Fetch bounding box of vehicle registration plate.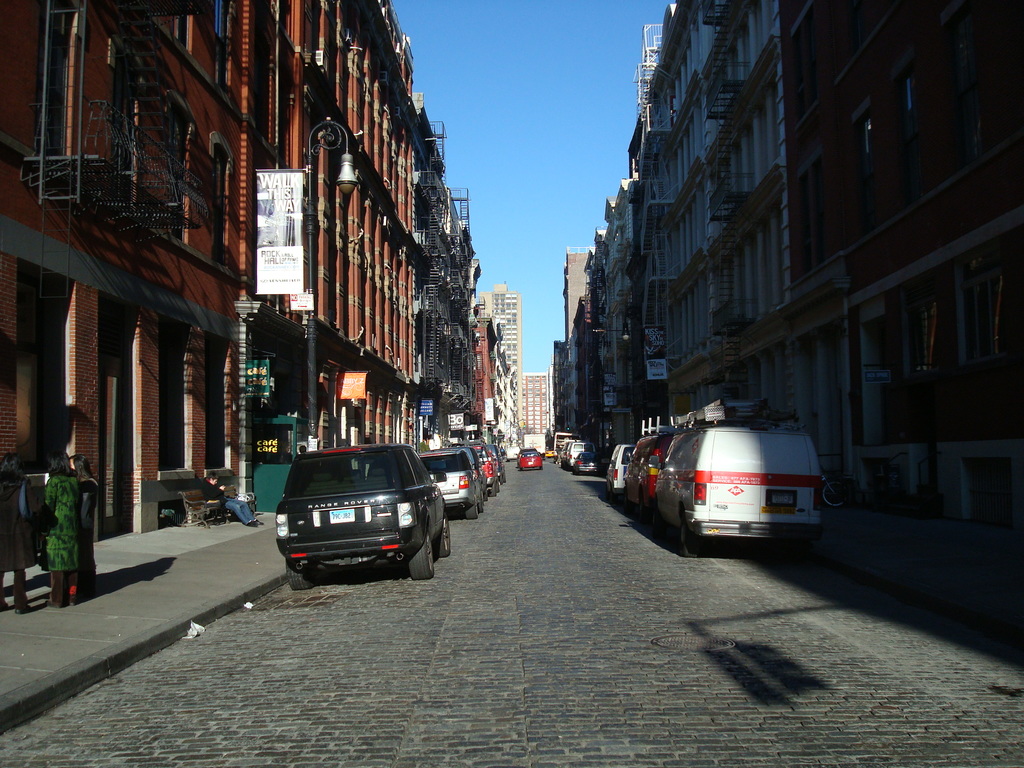
Bbox: 328, 509, 356, 527.
